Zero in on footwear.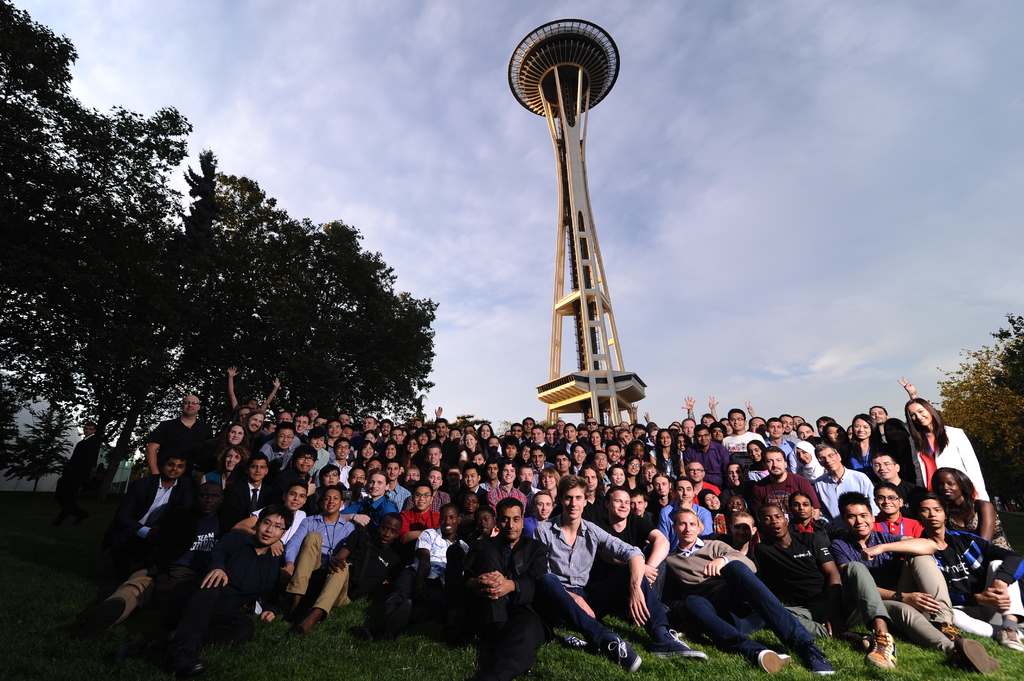
Zeroed in: [601, 639, 644, 679].
